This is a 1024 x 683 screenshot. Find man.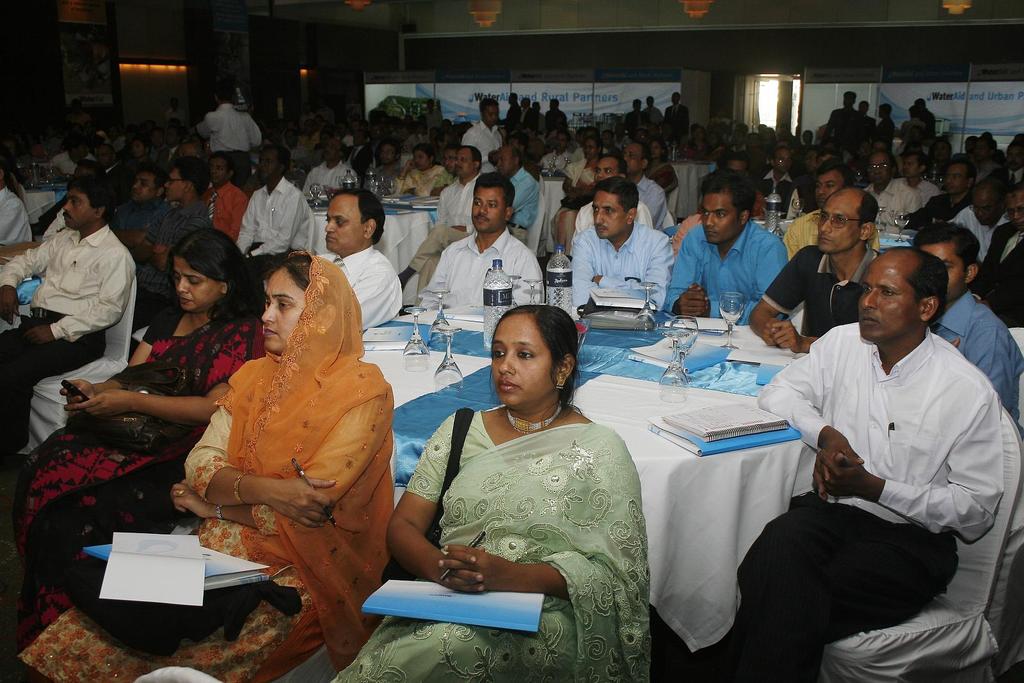
Bounding box: box=[117, 165, 166, 248].
